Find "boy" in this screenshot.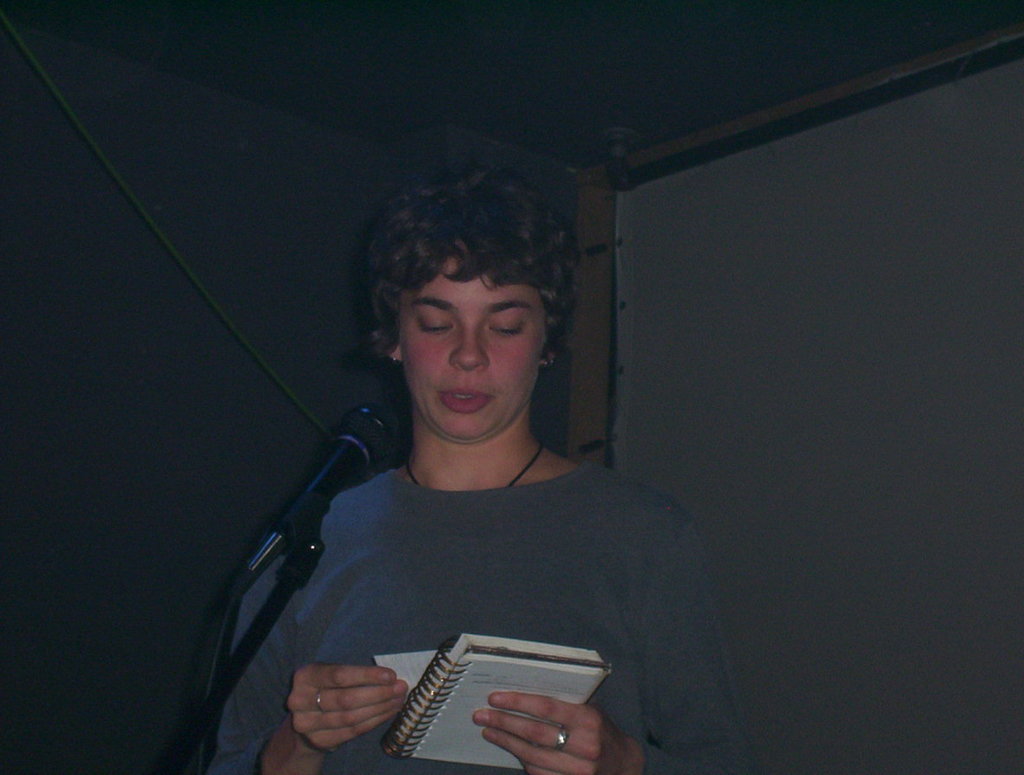
The bounding box for "boy" is [188,118,767,765].
